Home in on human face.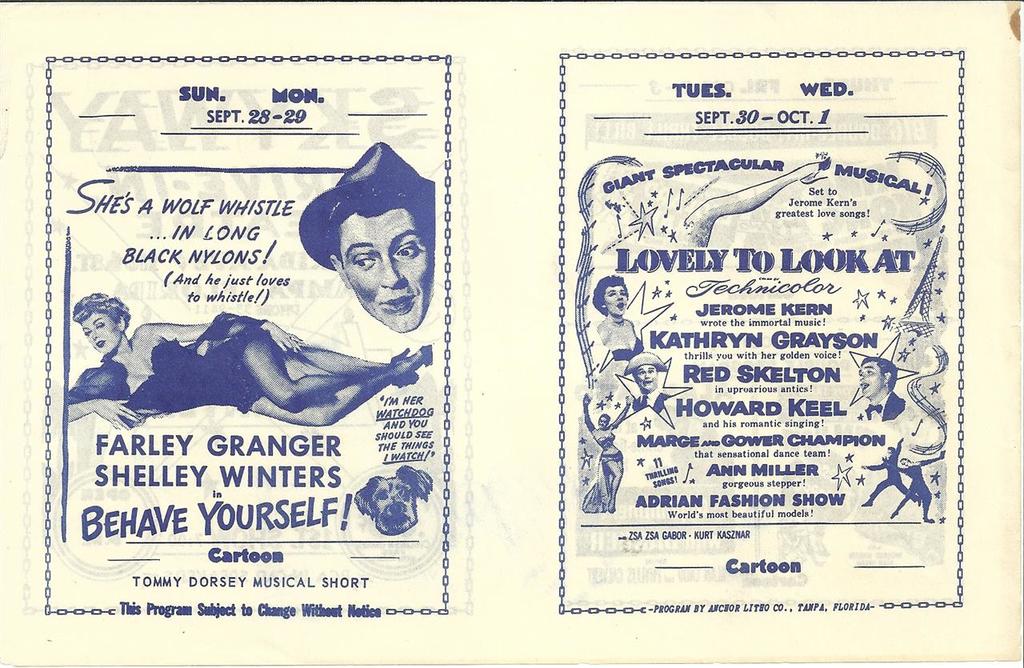
Homed in at box(341, 211, 430, 337).
